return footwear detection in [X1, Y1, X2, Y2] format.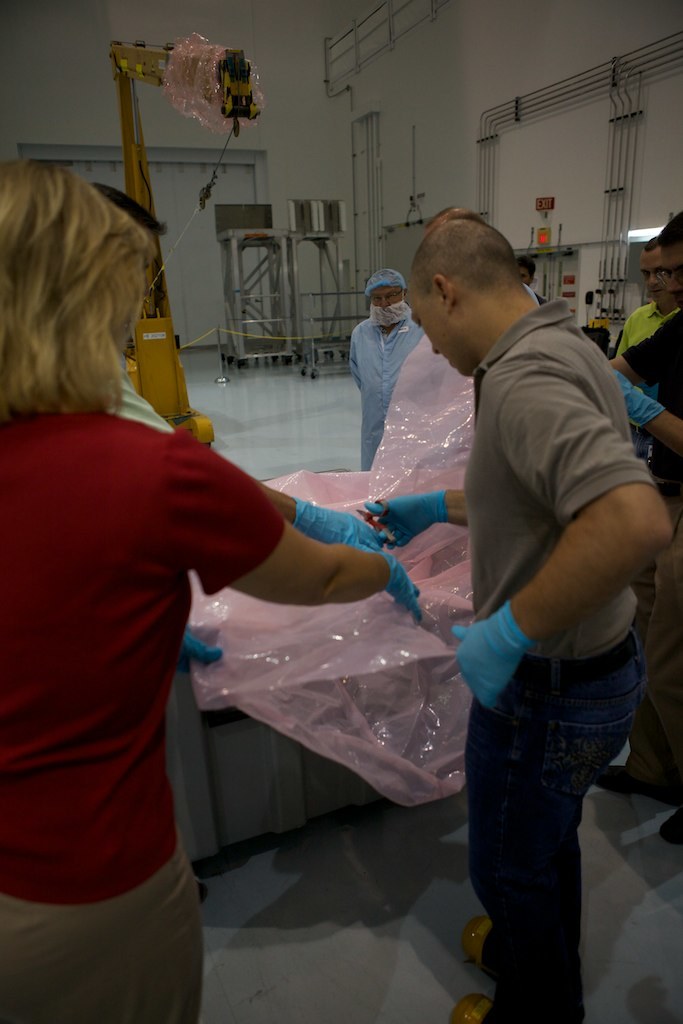
[654, 805, 682, 851].
